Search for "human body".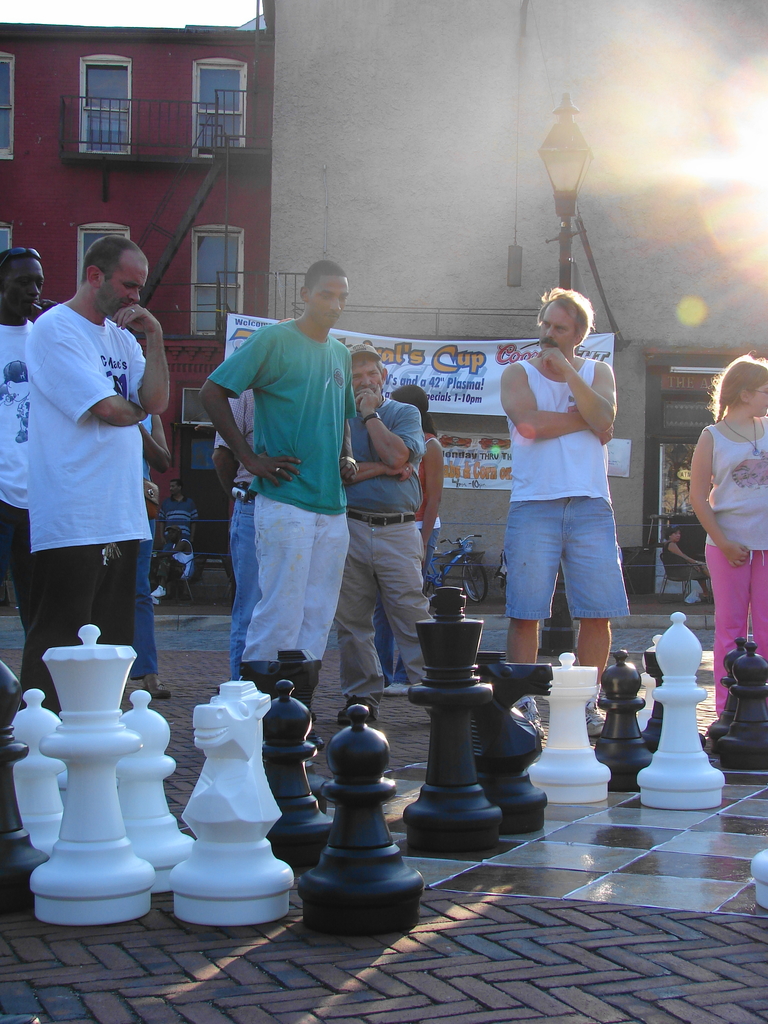
Found at [677, 356, 767, 719].
